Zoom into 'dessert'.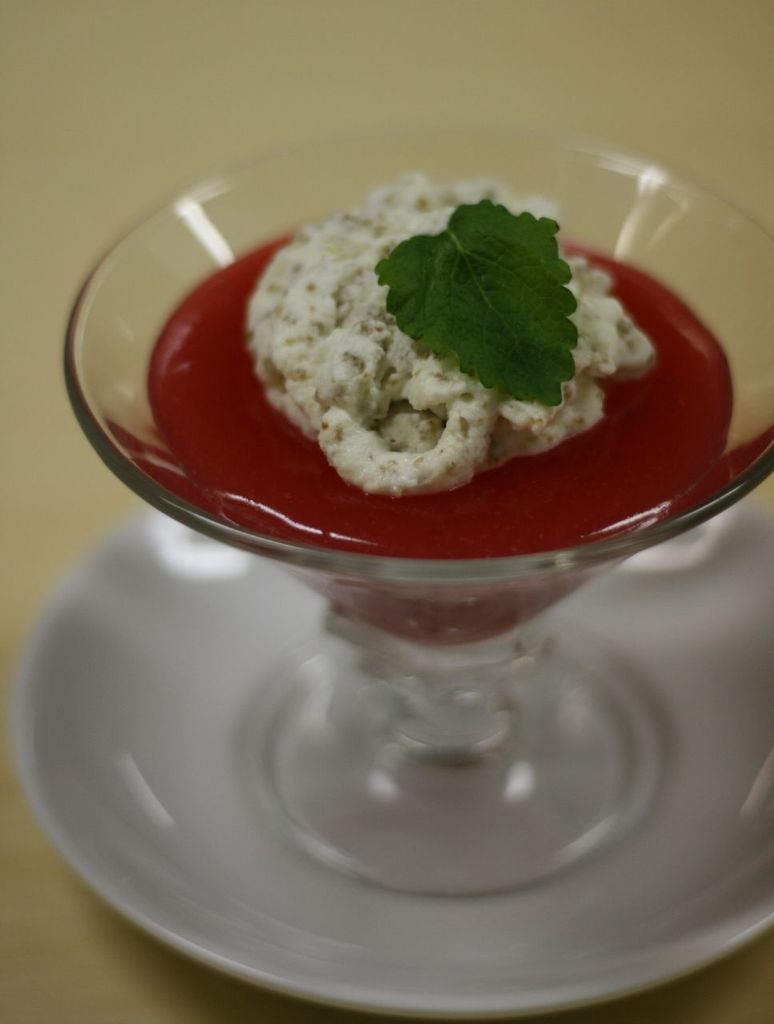
Zoom target: [x1=145, y1=178, x2=729, y2=648].
